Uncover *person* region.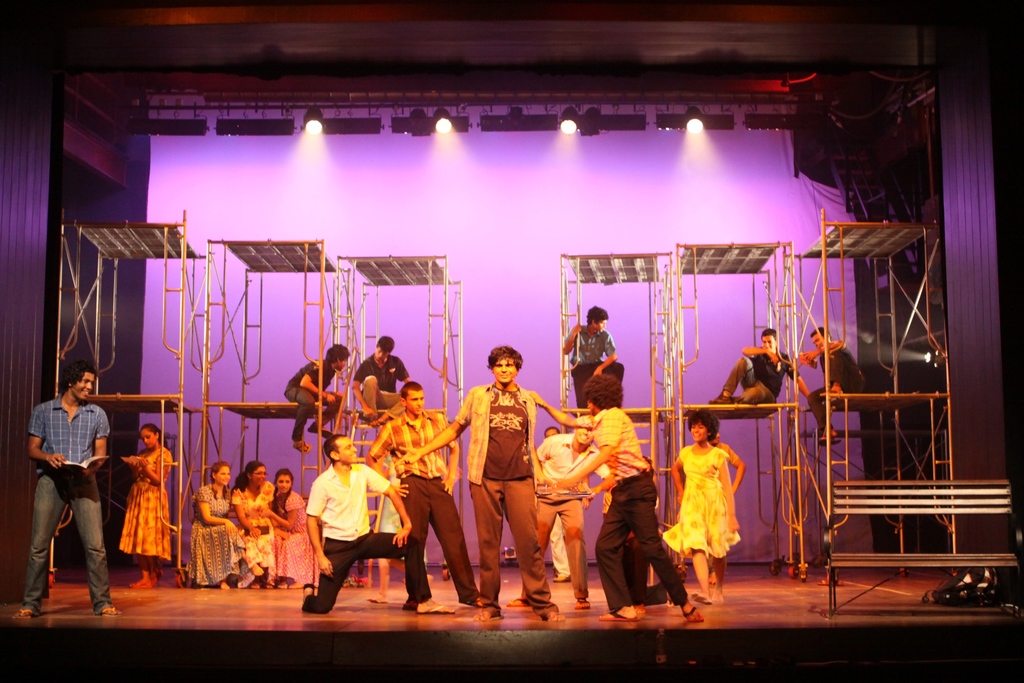
Uncovered: <region>654, 413, 740, 602</region>.
